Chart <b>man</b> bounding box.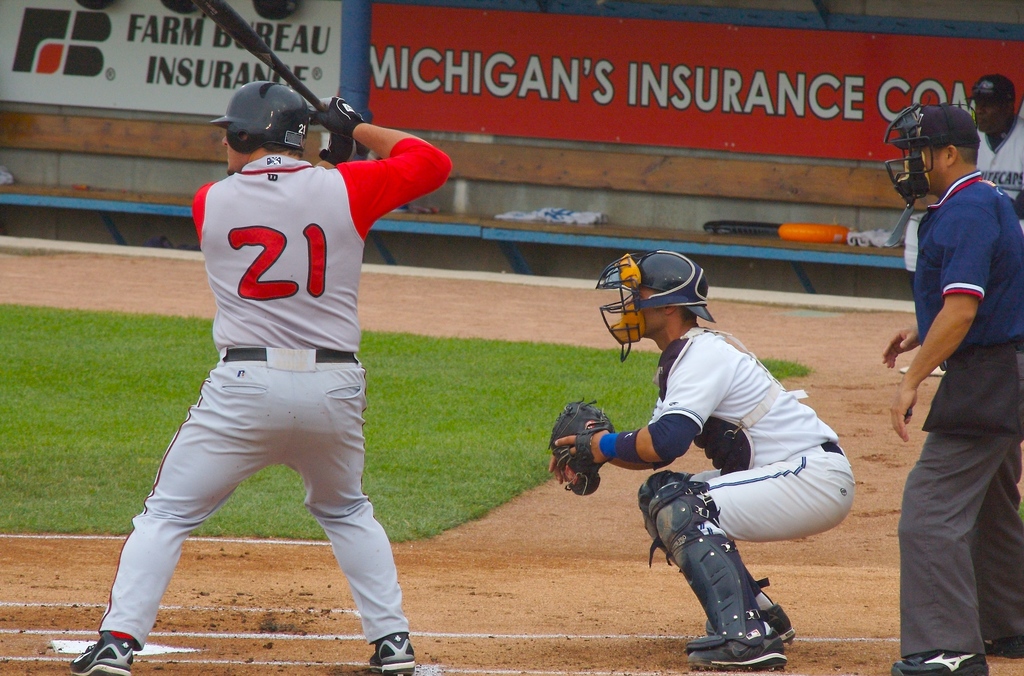
Charted: (596,266,857,656).
